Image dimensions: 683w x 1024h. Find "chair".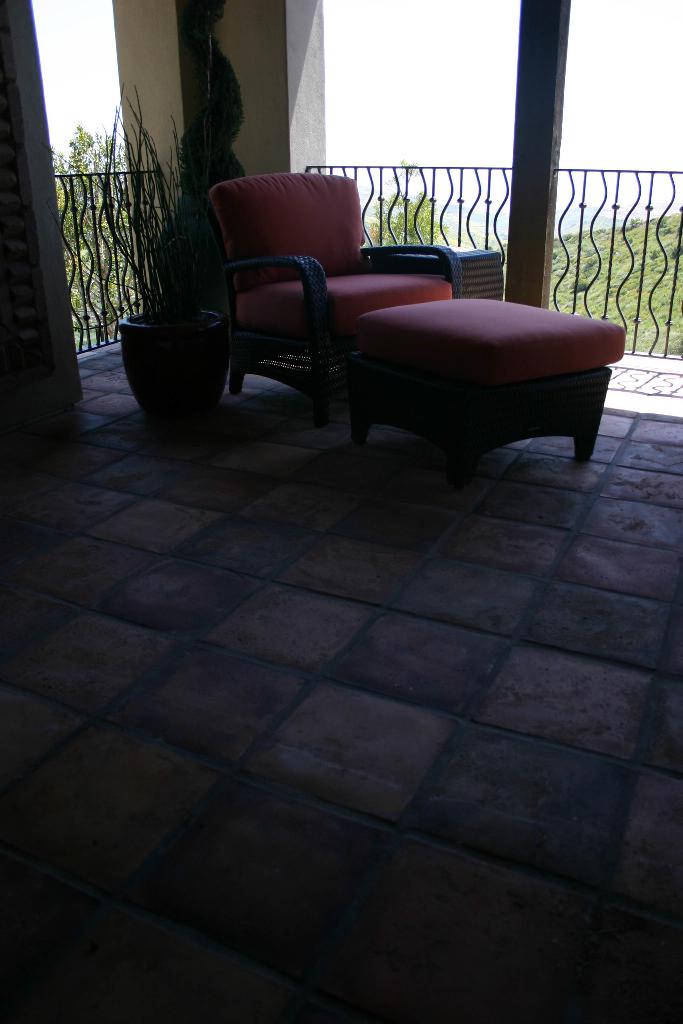
{"left": 199, "top": 166, "right": 463, "bottom": 440}.
